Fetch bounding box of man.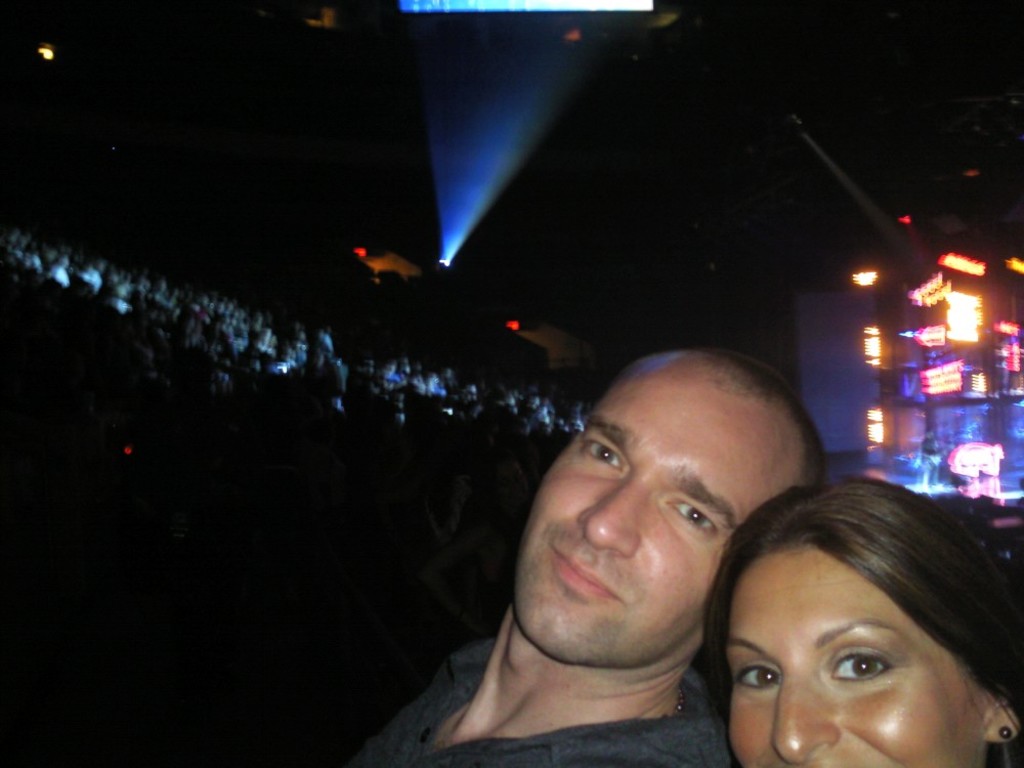
Bbox: (x1=377, y1=353, x2=822, y2=764).
